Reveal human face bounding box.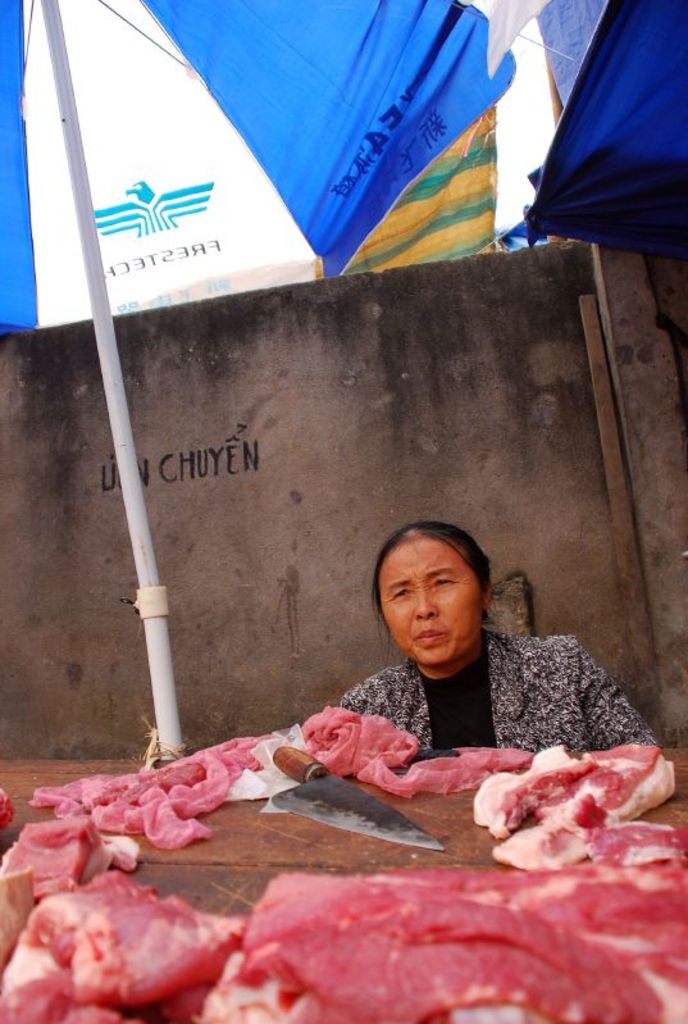
Revealed: [377, 543, 480, 664].
